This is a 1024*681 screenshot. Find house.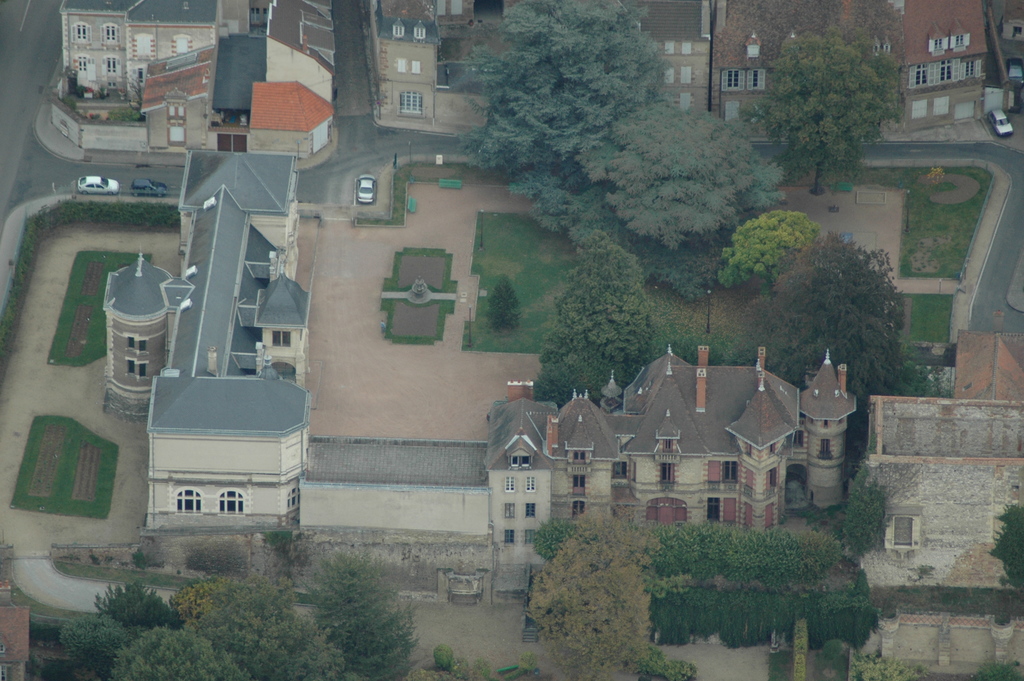
Bounding box: (626, 0, 714, 116).
